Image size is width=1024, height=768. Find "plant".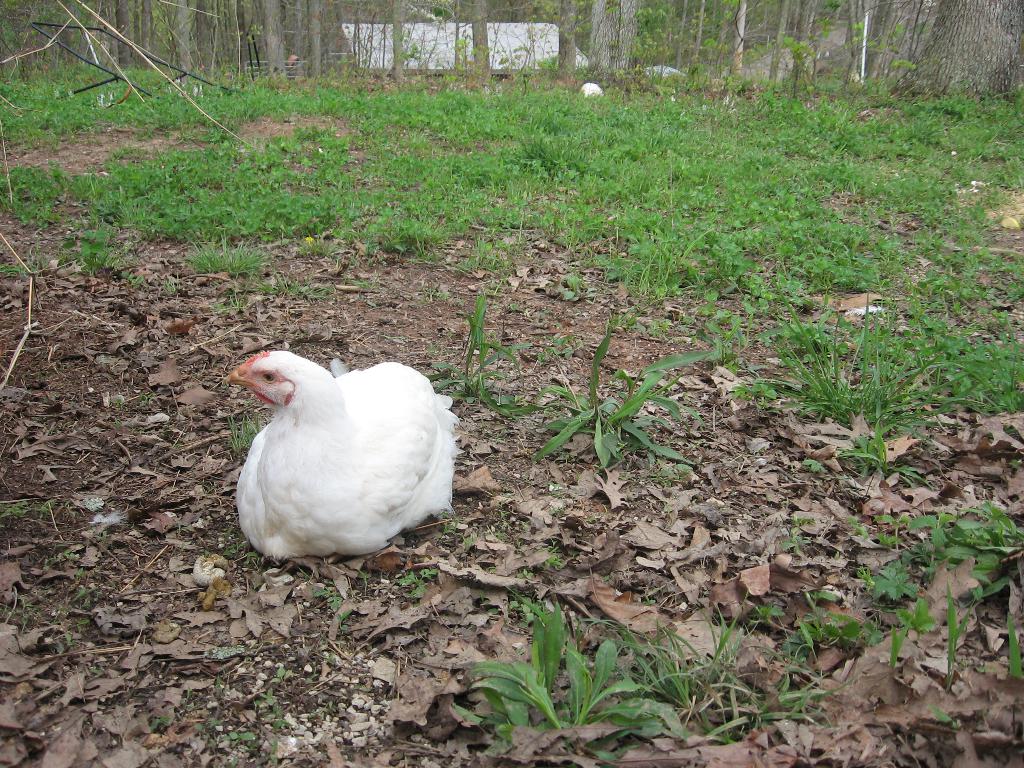
84/228/131/278.
